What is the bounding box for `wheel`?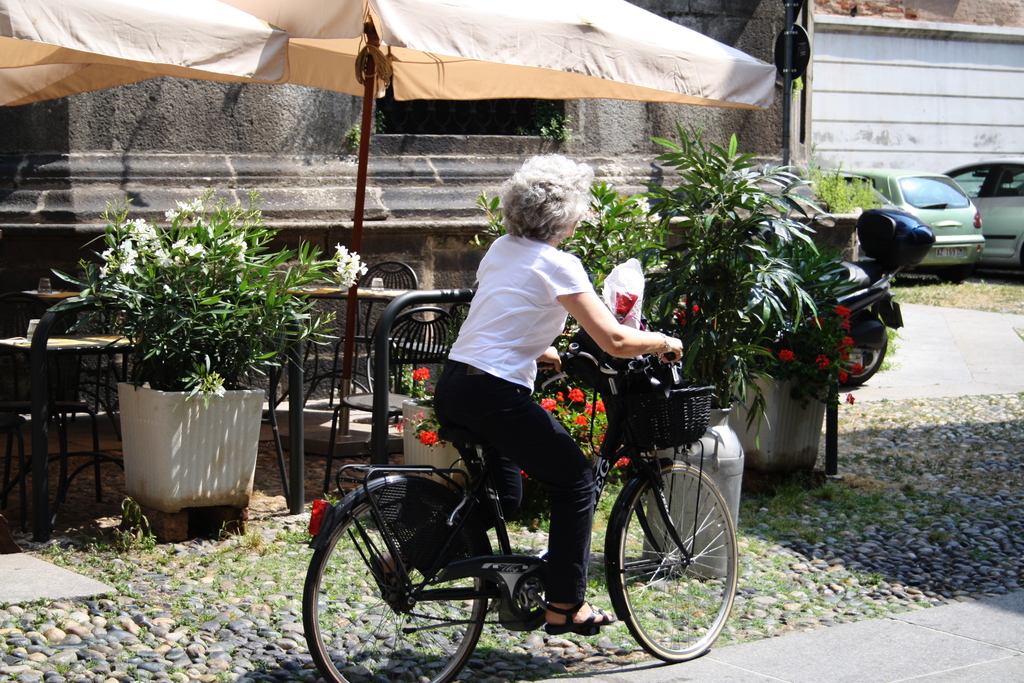
BBox(841, 325, 886, 388).
